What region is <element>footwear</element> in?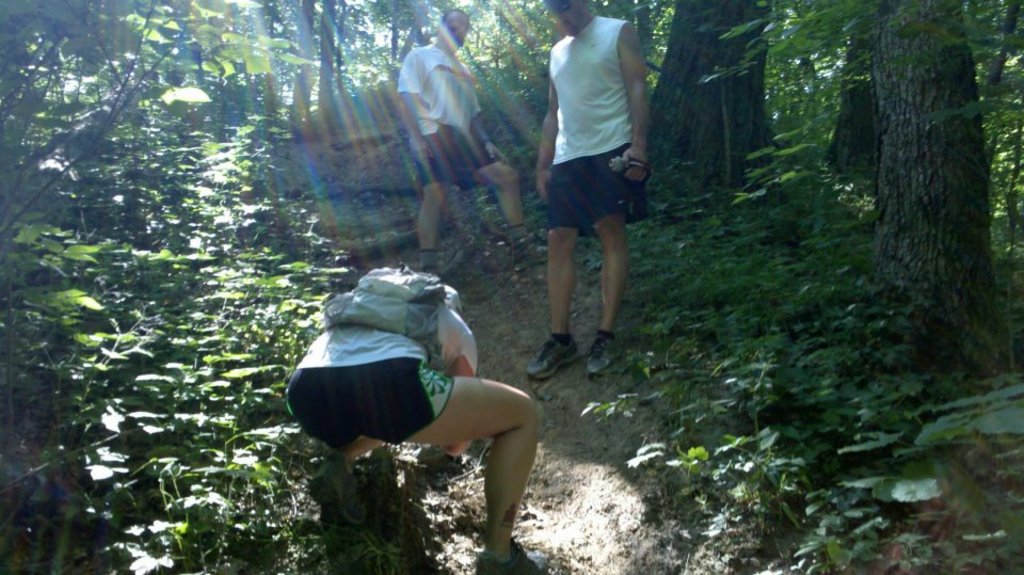
319, 451, 370, 529.
